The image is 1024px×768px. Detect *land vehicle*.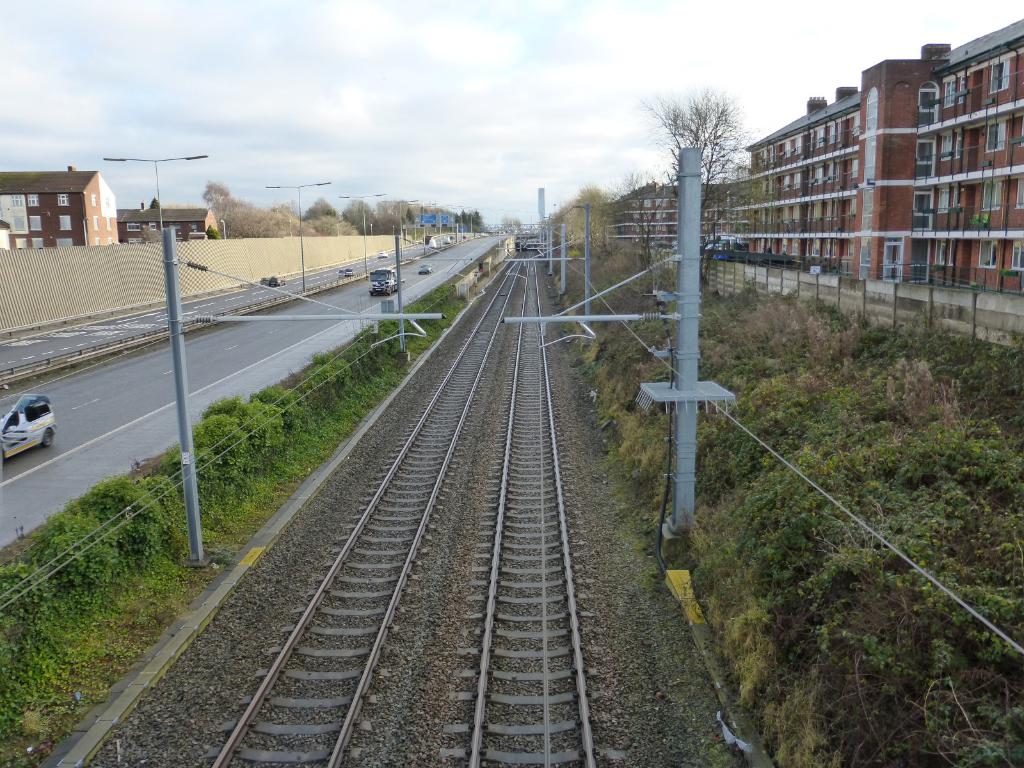
Detection: l=420, t=264, r=432, b=273.
